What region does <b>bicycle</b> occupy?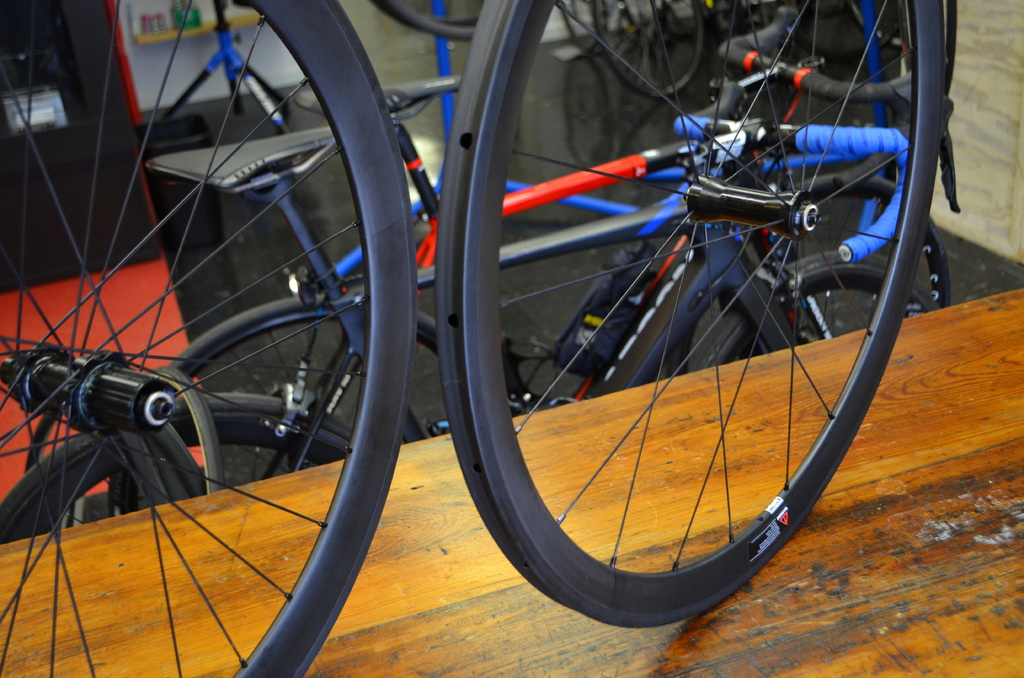
107,5,952,522.
